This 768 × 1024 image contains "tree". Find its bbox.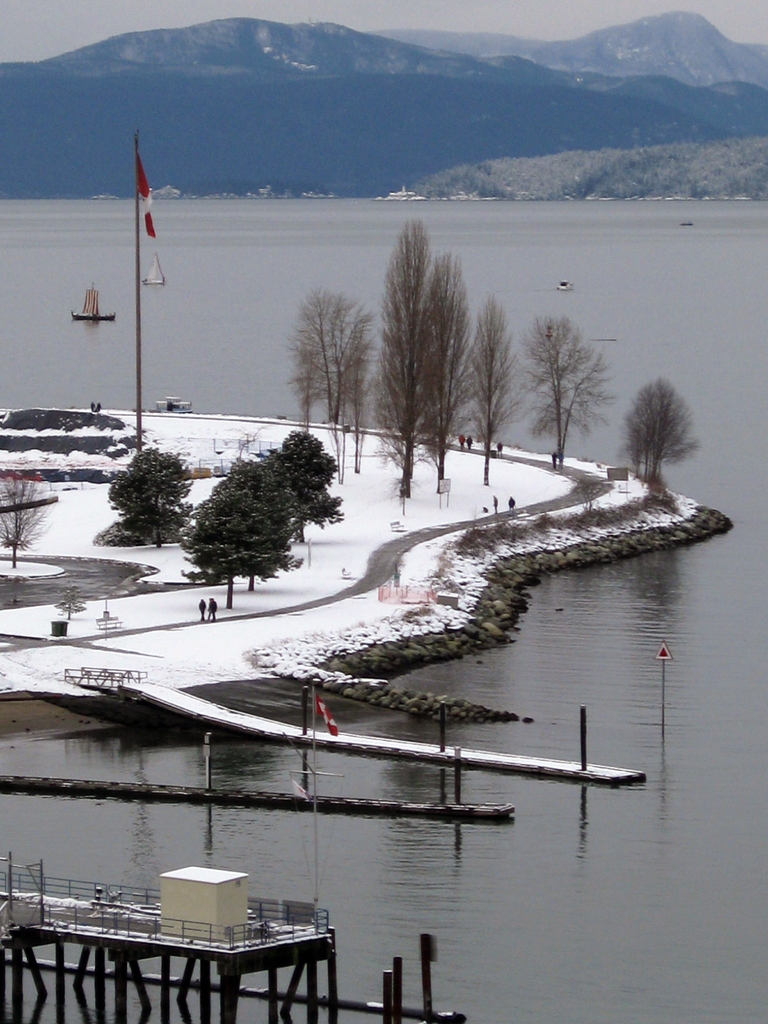
[left=293, top=433, right=349, bottom=512].
